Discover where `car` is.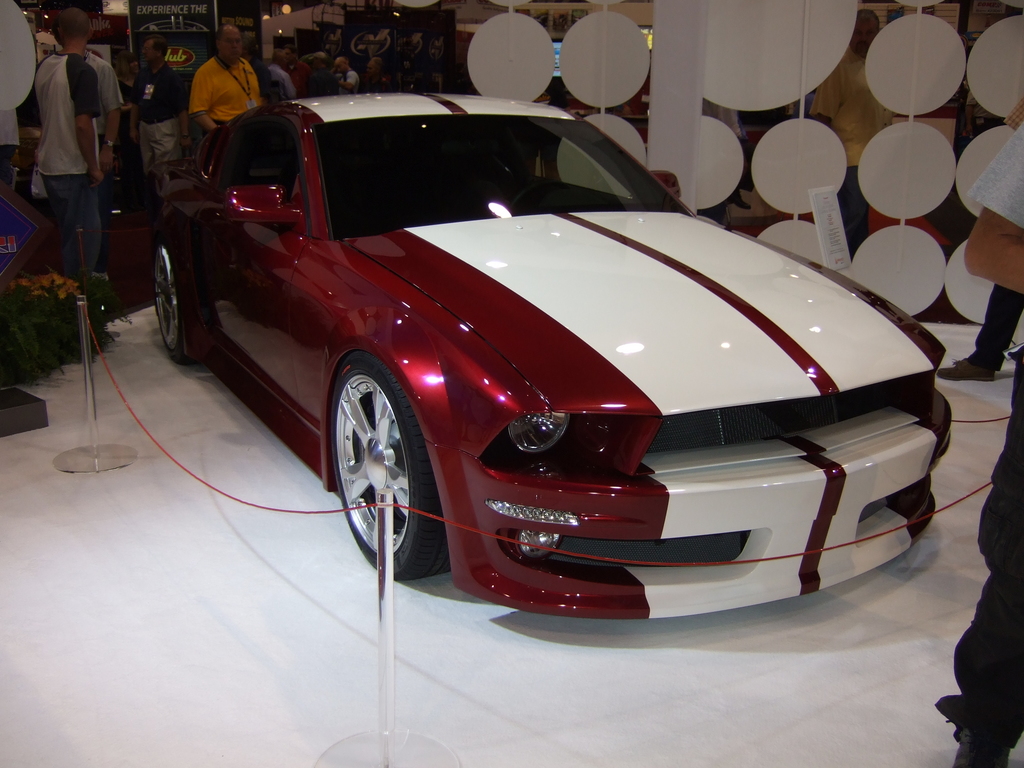
Discovered at left=154, top=92, right=956, bottom=620.
